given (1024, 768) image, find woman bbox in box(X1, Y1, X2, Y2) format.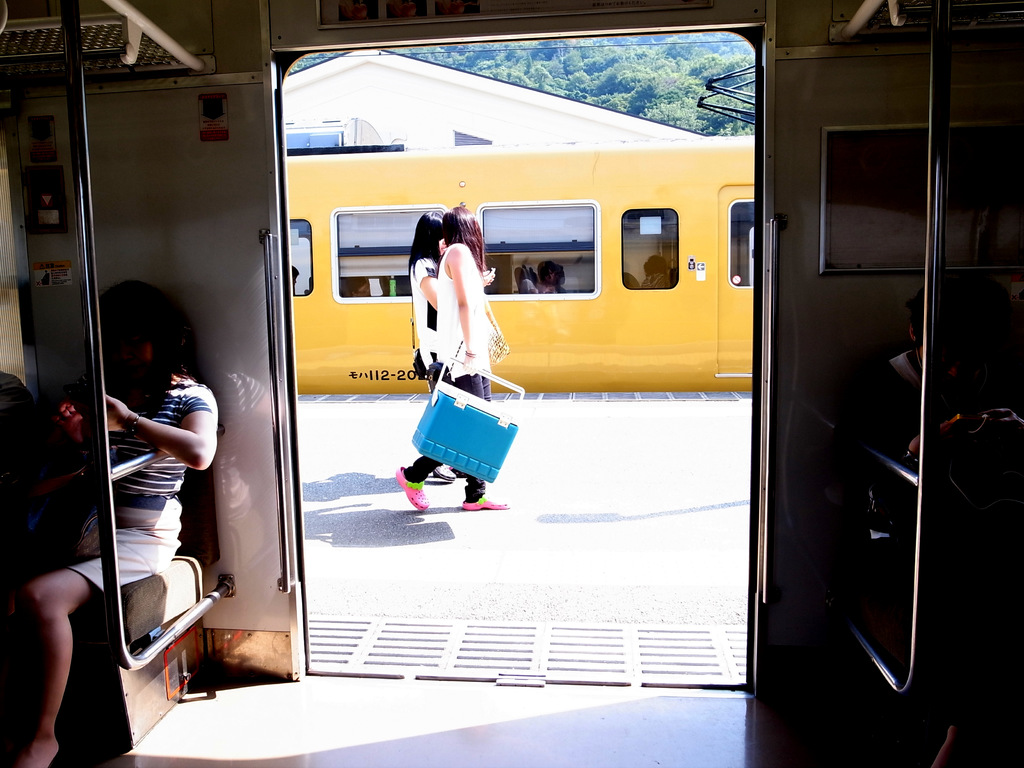
box(3, 275, 208, 762).
